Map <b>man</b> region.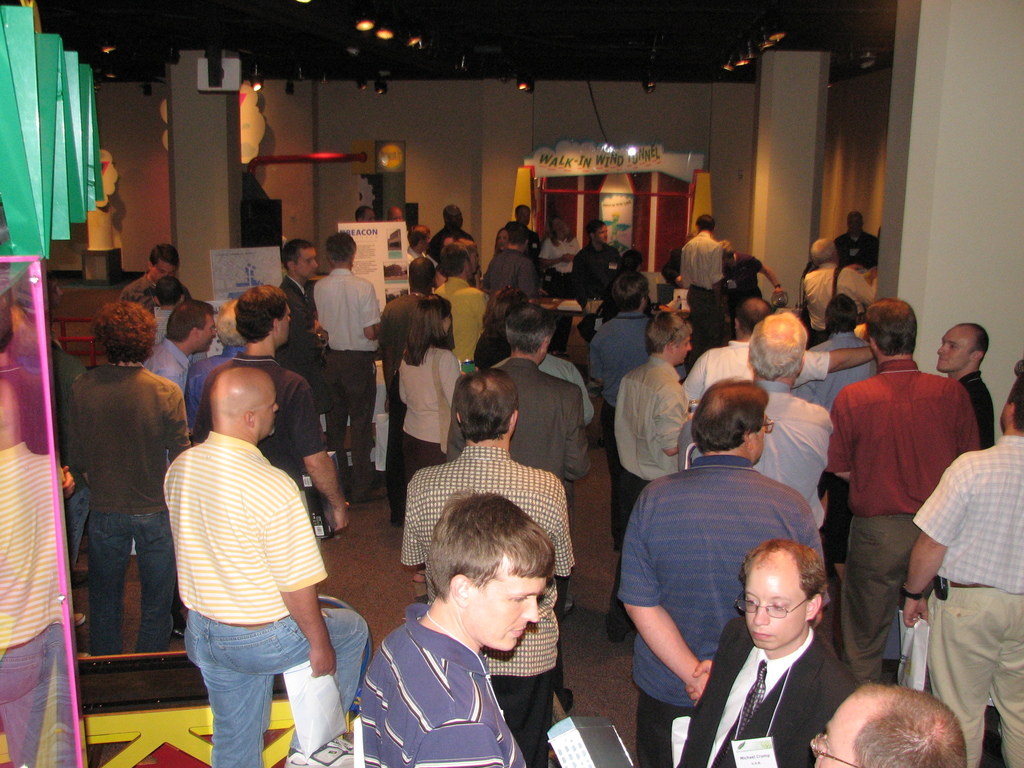
Mapped to 389/204/405/221.
